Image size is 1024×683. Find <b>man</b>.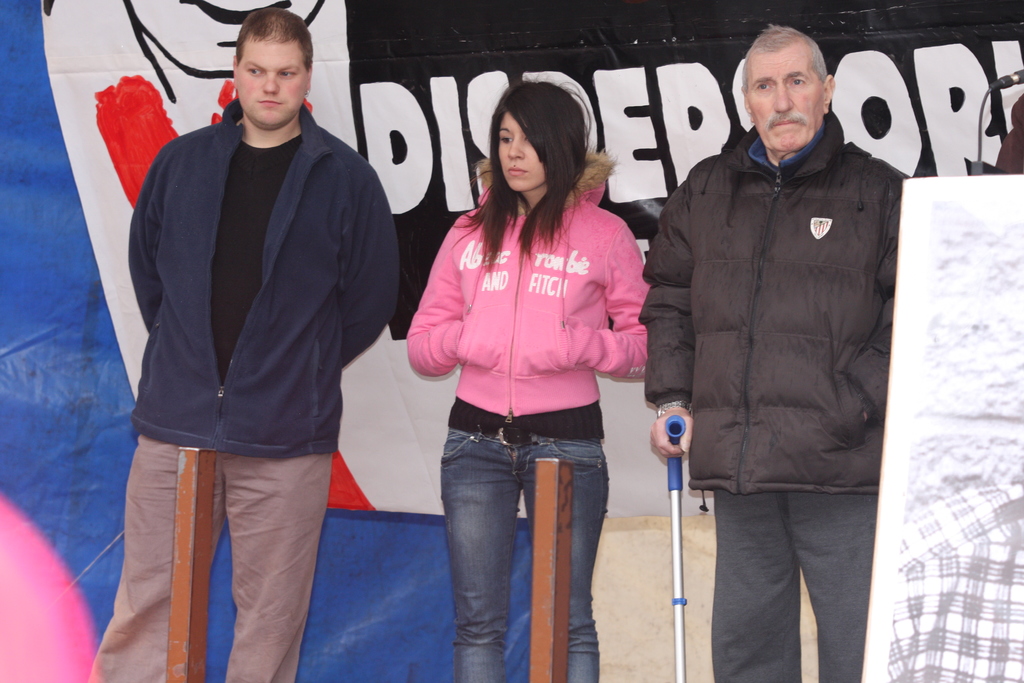
104 24 423 648.
